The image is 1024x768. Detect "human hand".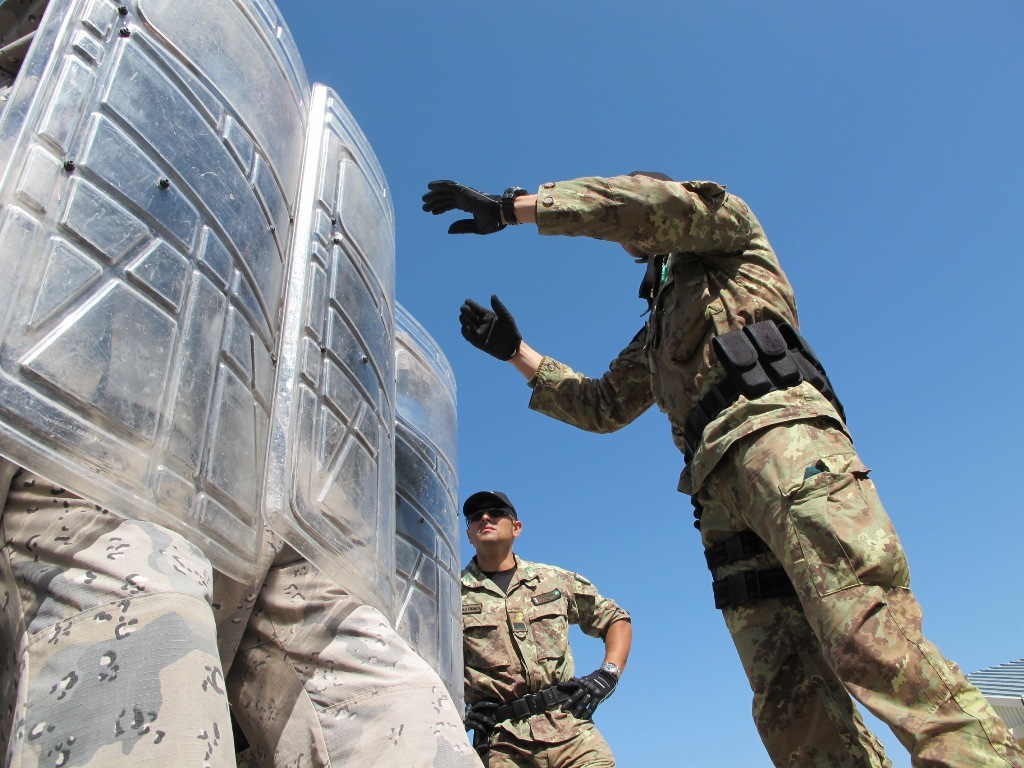
Detection: <bbox>457, 290, 523, 364</bbox>.
